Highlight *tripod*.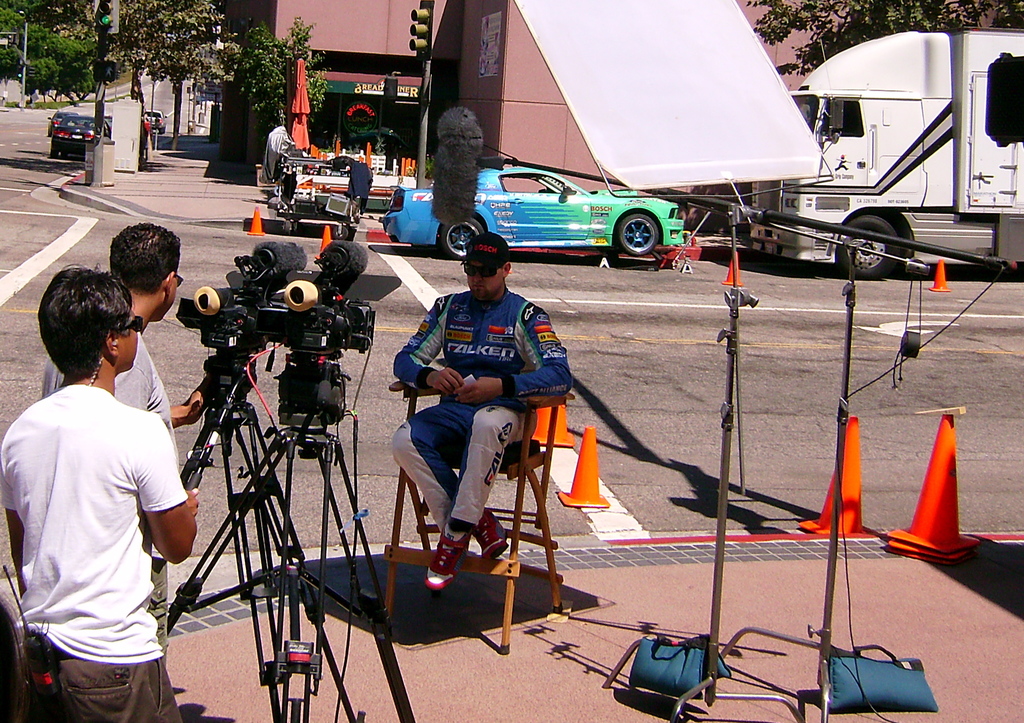
Highlighted region: left=179, top=352, right=355, bottom=722.
